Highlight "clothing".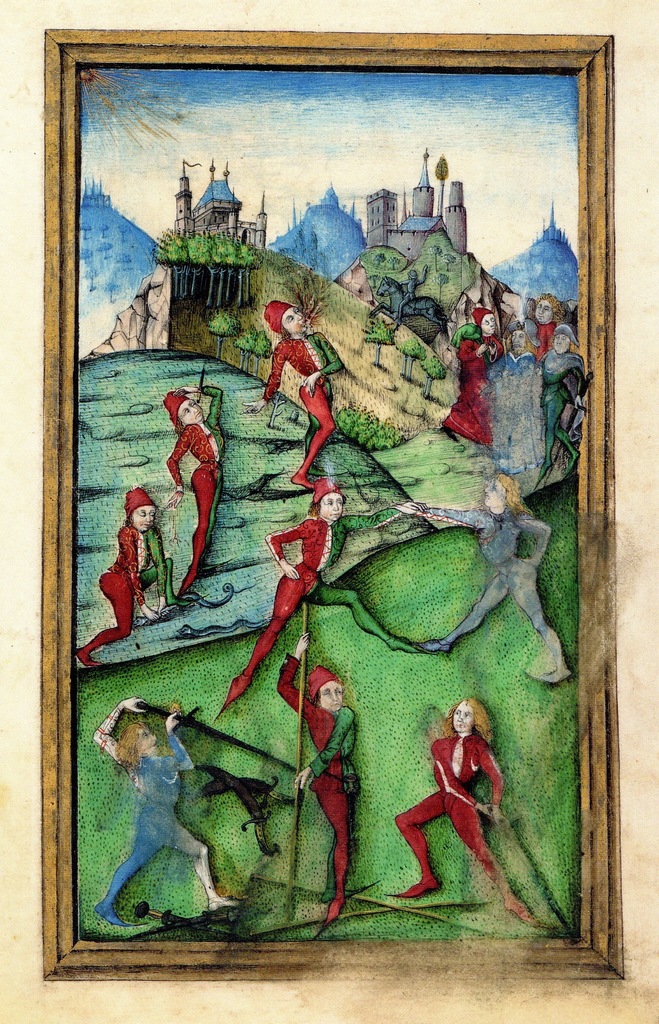
Highlighted region: [left=395, top=730, right=521, bottom=917].
